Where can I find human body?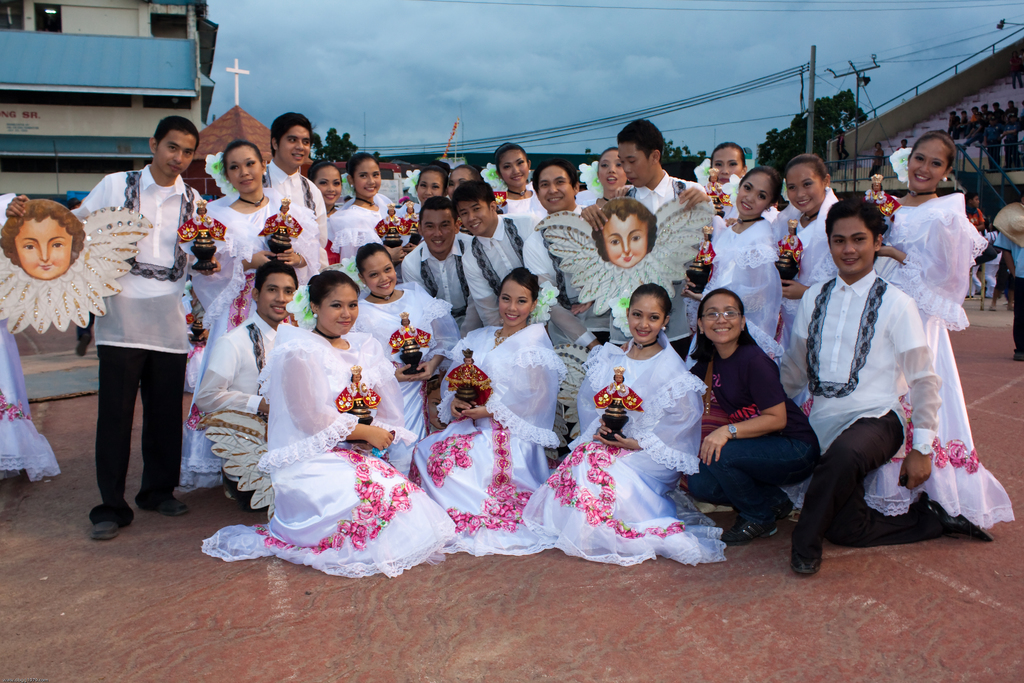
You can find it at (x1=991, y1=229, x2=1023, y2=359).
